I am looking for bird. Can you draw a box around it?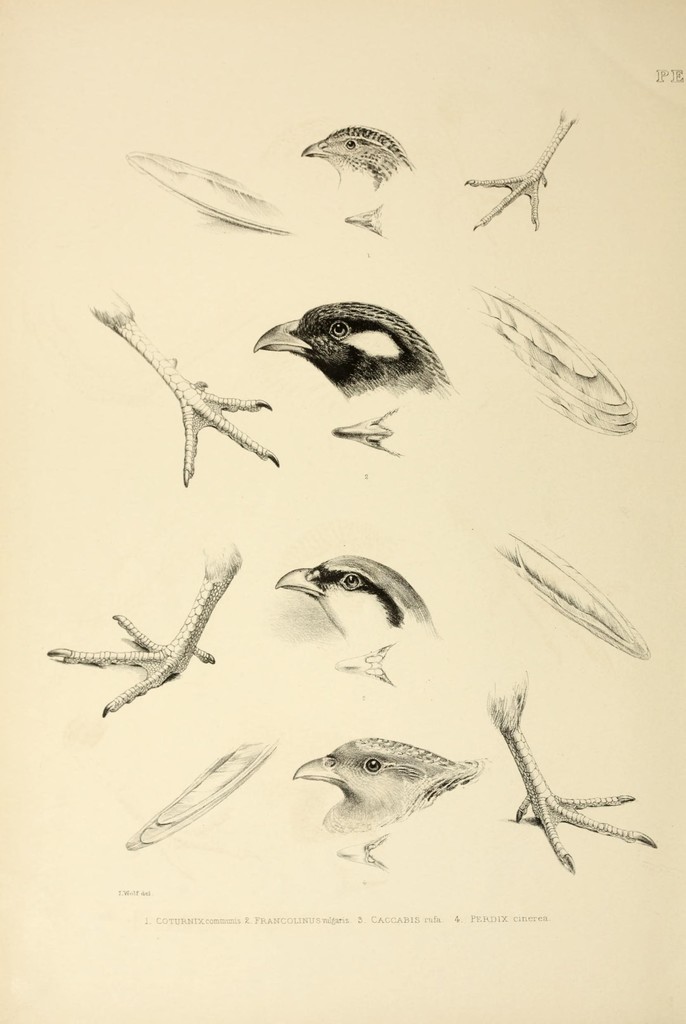
Sure, the bounding box is l=447, t=84, r=576, b=257.
